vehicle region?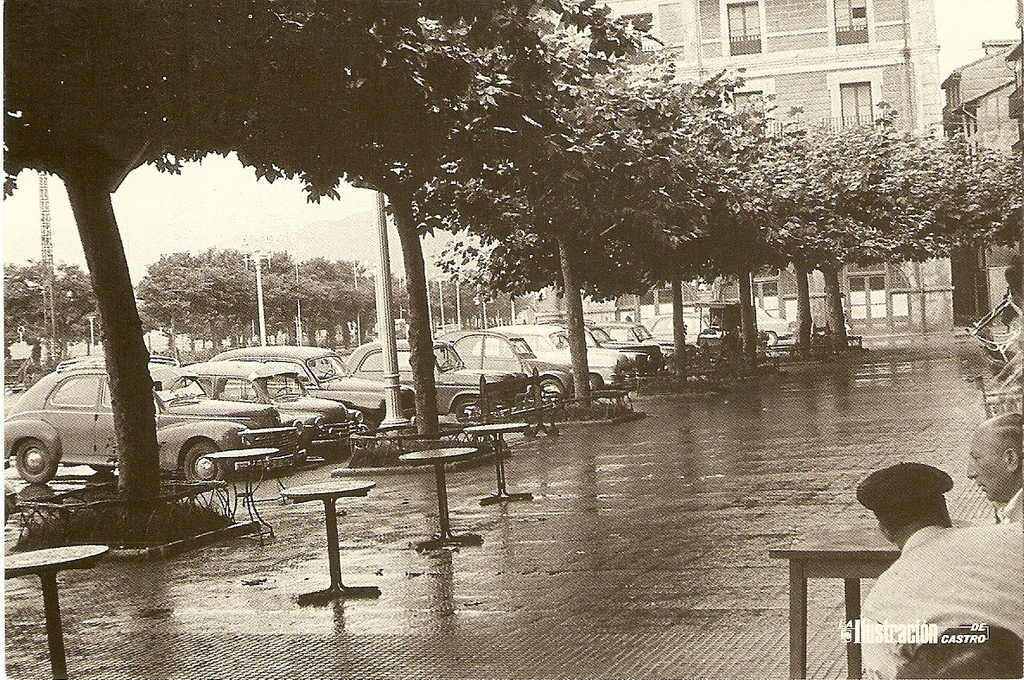
207,346,414,434
